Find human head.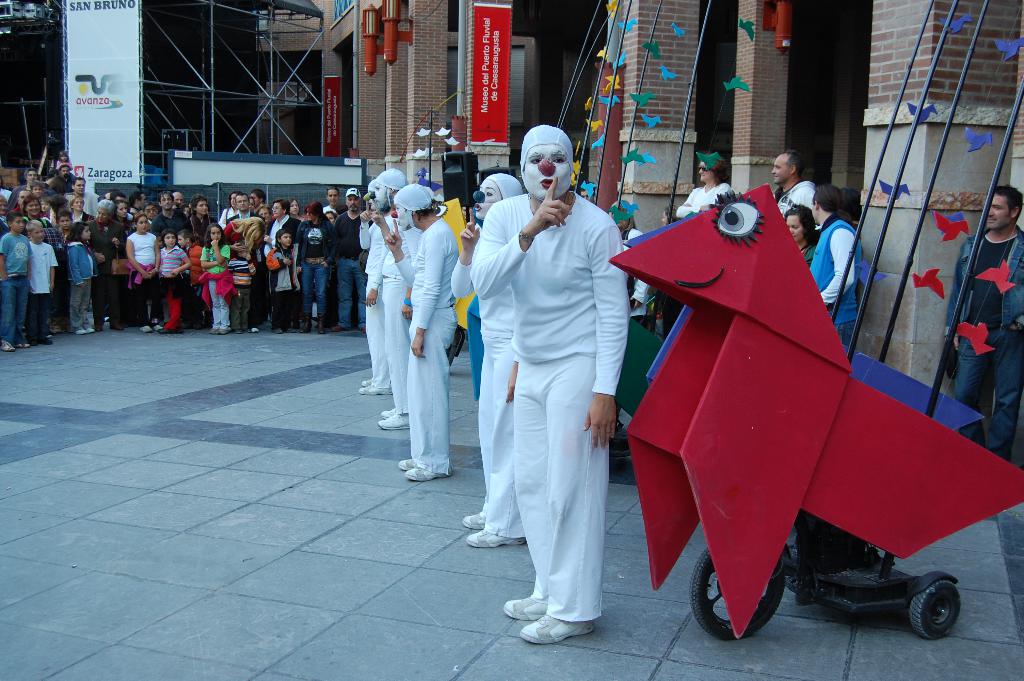
l=251, t=188, r=266, b=208.
